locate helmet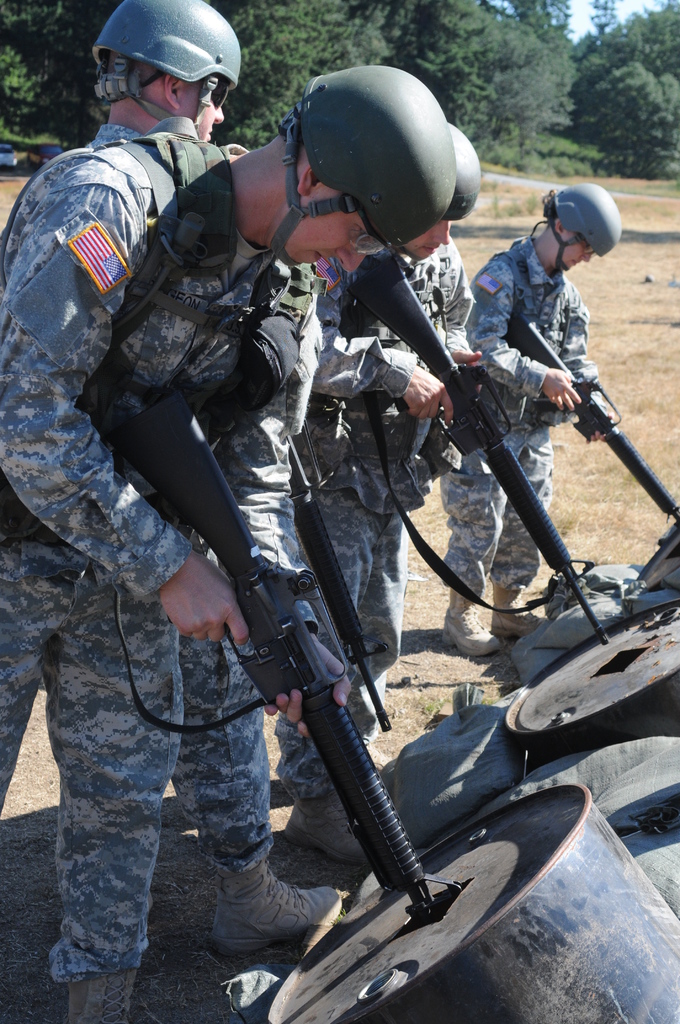
Rect(93, 1, 244, 145)
